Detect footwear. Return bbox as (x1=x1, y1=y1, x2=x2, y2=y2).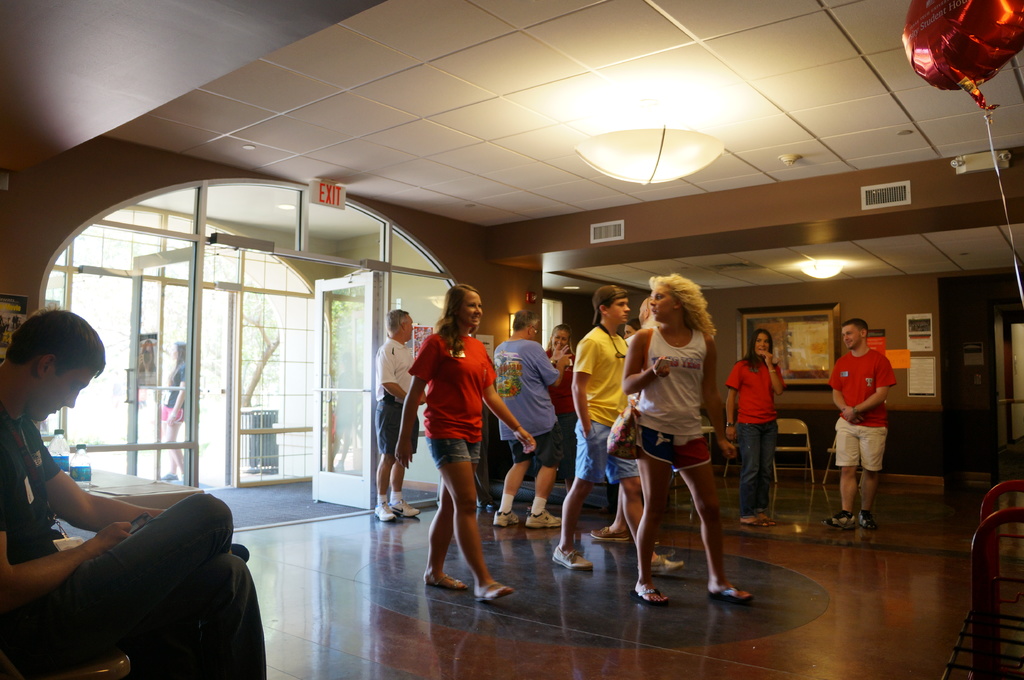
(x1=551, y1=544, x2=595, y2=570).
